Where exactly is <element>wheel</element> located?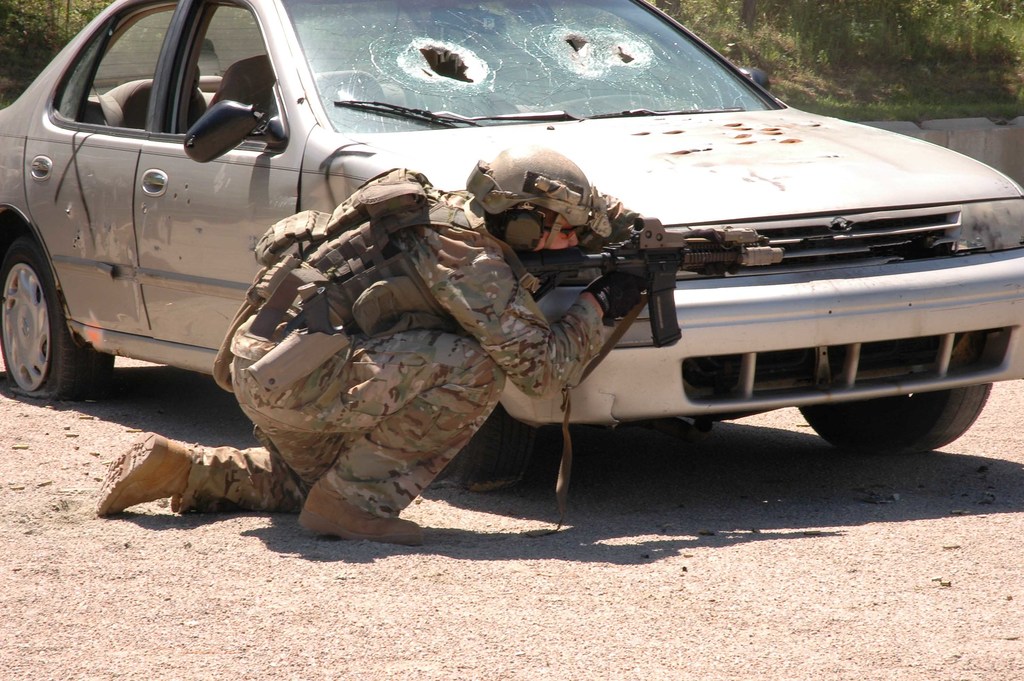
Its bounding box is 0, 235, 120, 399.
